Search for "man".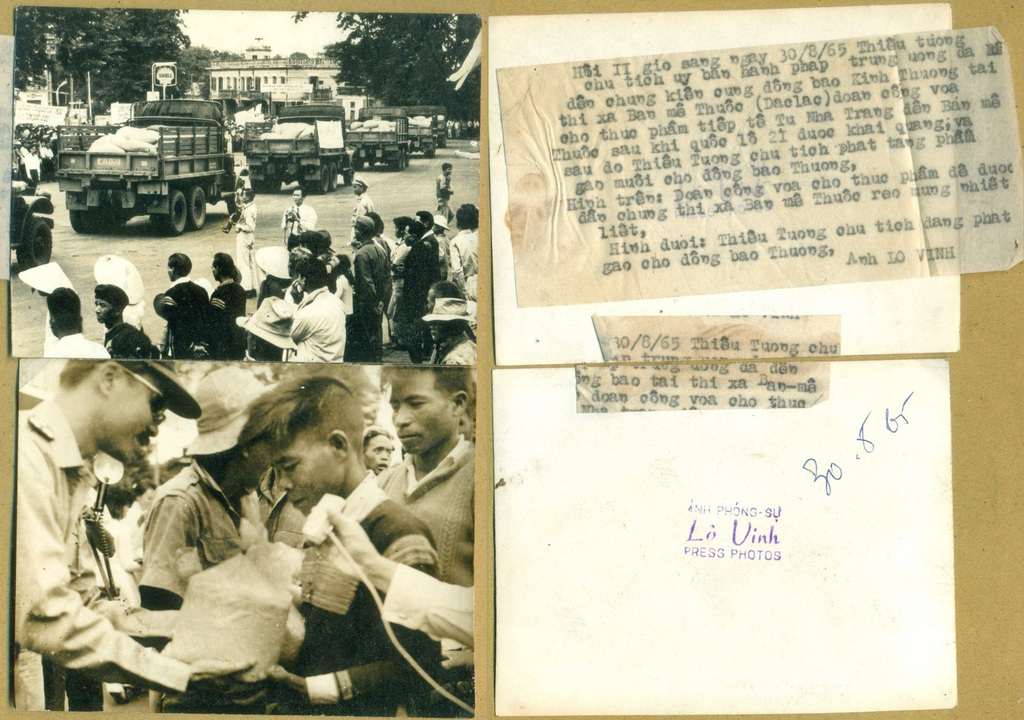
Found at crop(420, 297, 476, 360).
